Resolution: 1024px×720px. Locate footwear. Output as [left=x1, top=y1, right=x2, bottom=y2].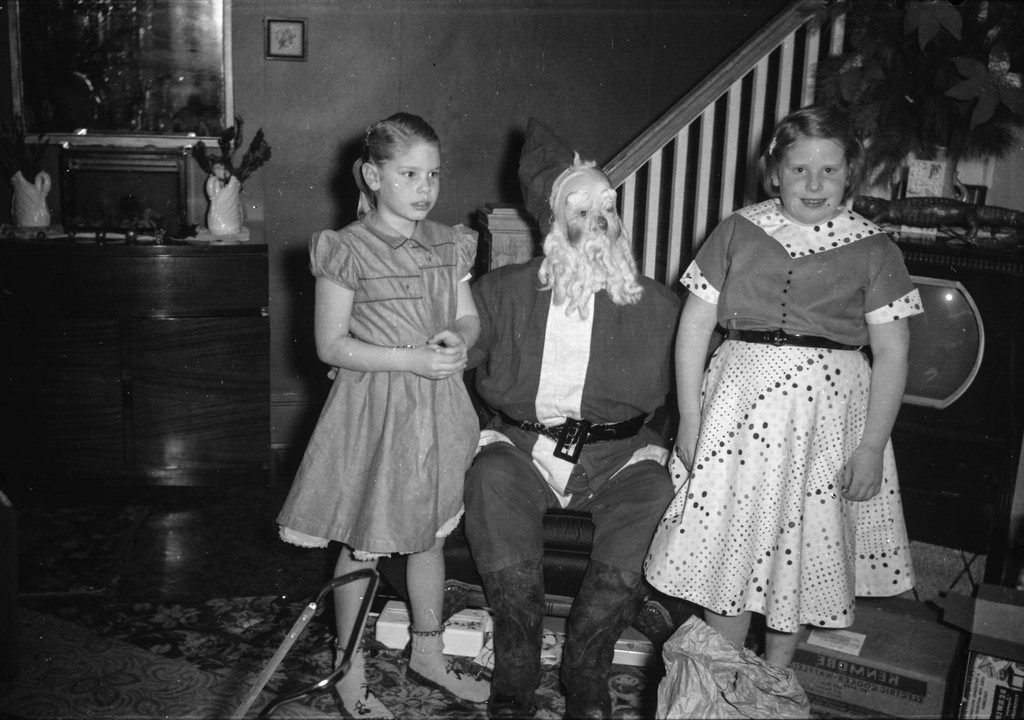
[left=554, top=675, right=620, bottom=719].
